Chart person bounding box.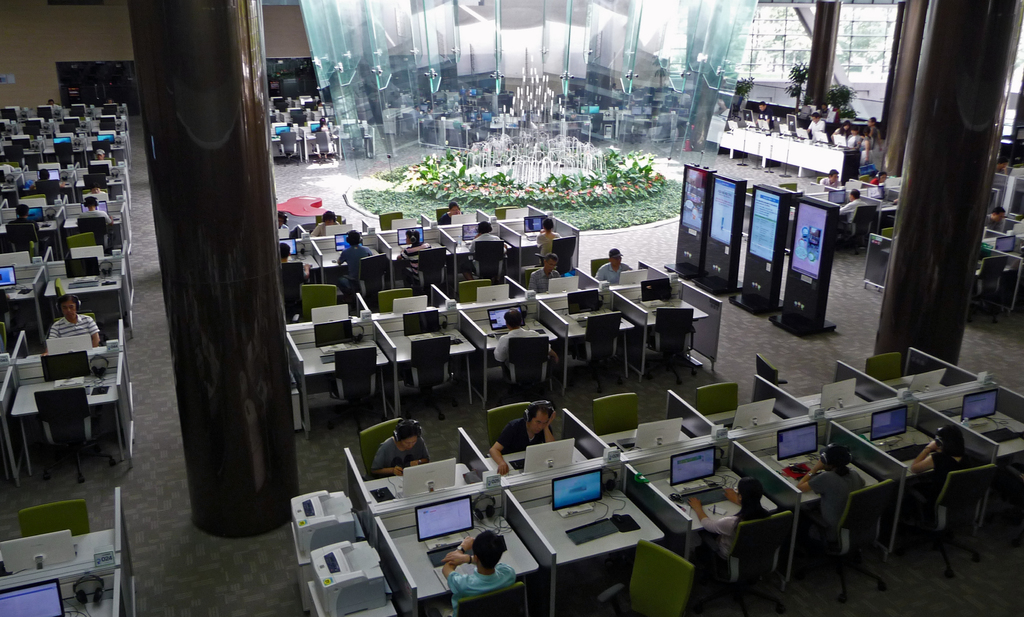
Charted: 445/532/513/616.
